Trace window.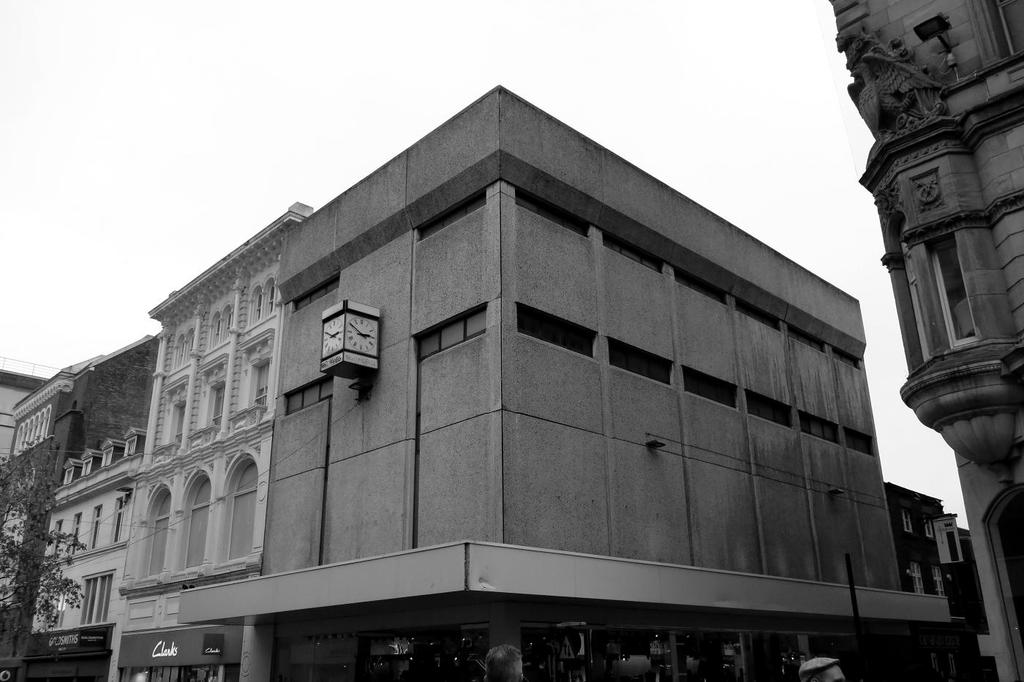
Traced to 240,341,266,410.
